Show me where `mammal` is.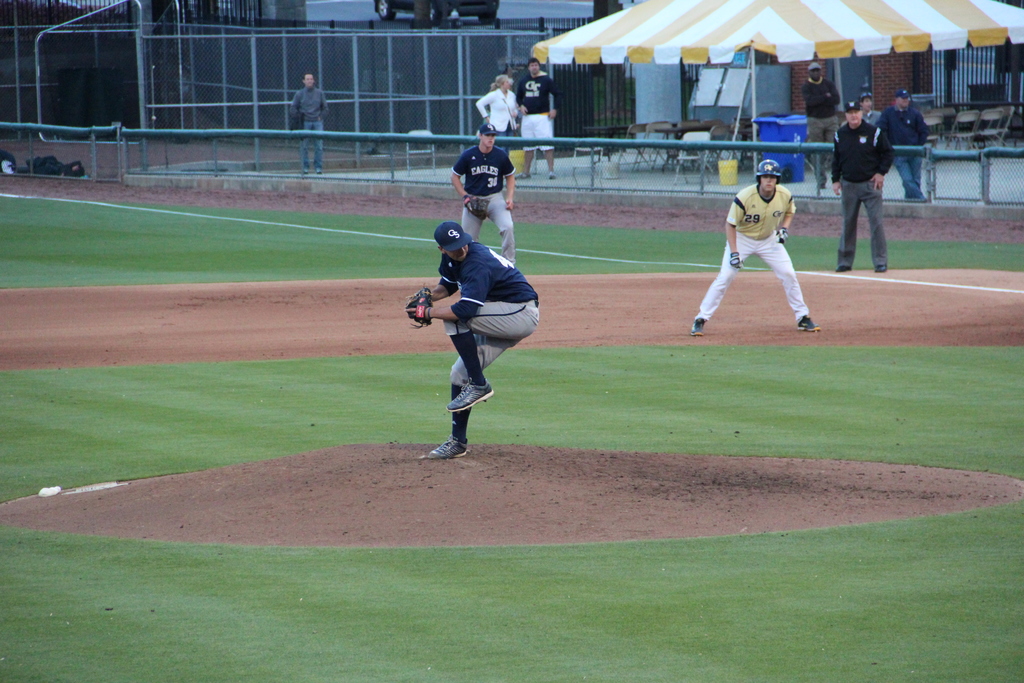
`mammal` is at [left=472, top=72, right=519, bottom=156].
